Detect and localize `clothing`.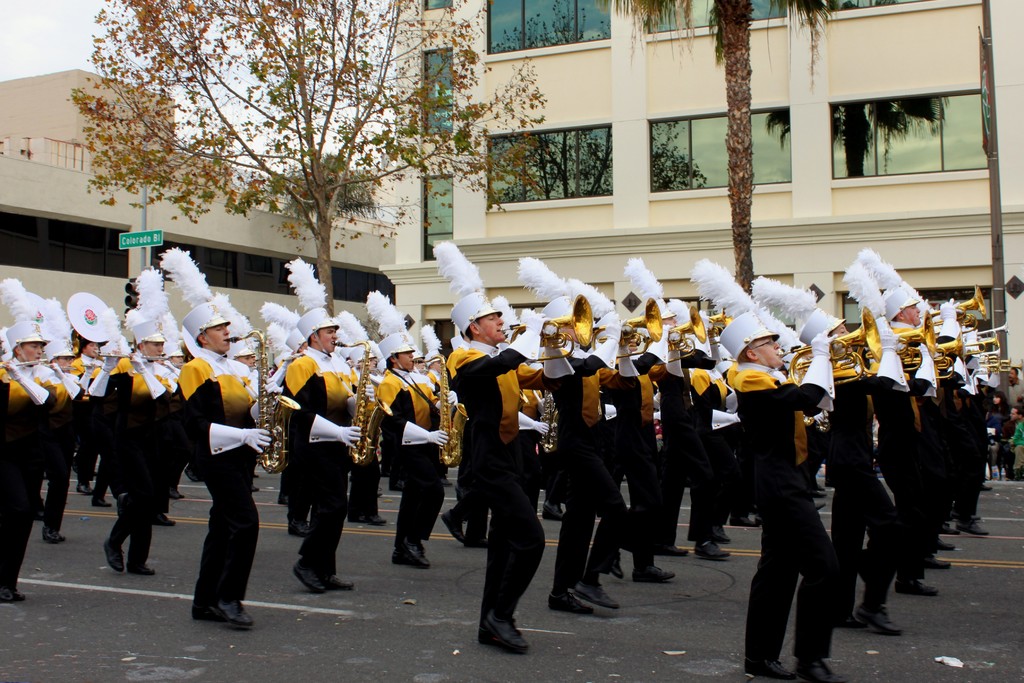
Localized at [626, 256, 689, 336].
